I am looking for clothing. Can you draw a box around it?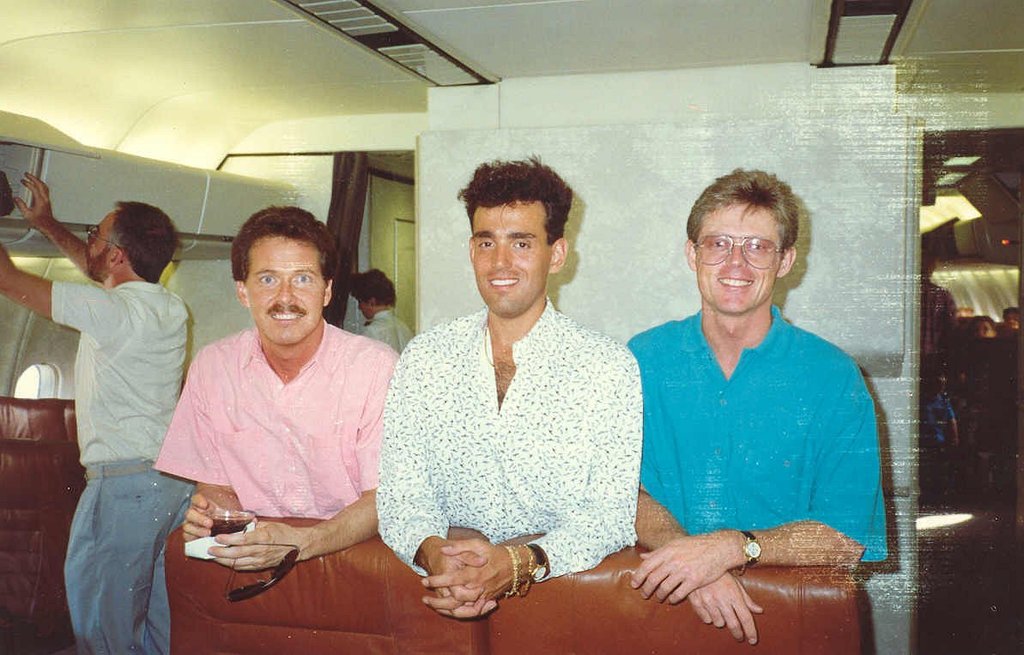
Sure, the bounding box is x1=621 y1=300 x2=890 y2=567.
